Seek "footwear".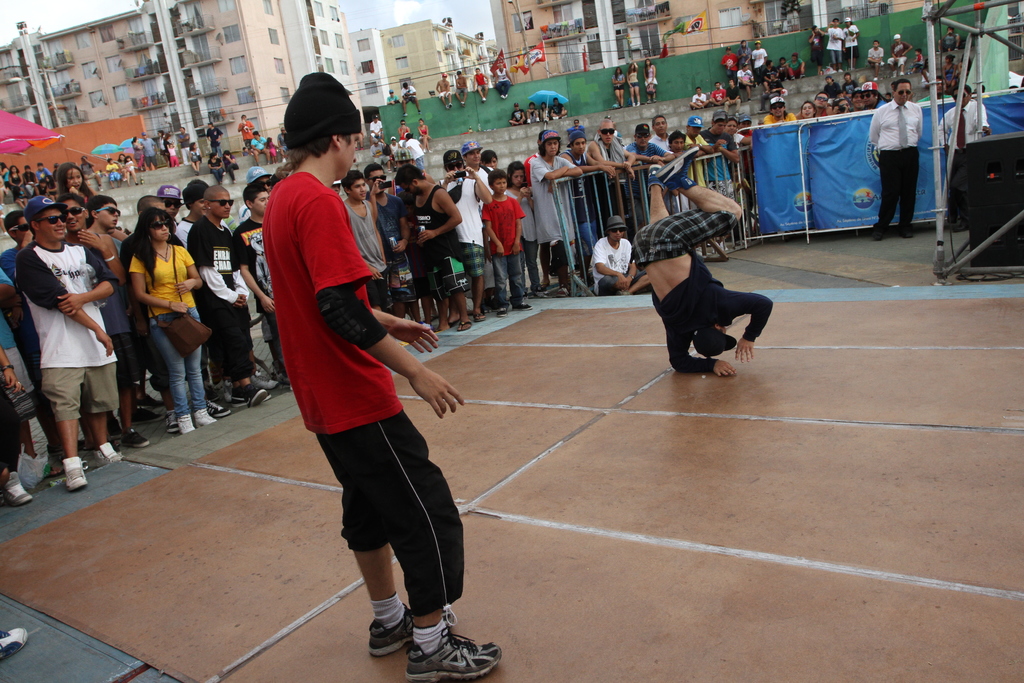
bbox=[371, 604, 452, 652].
